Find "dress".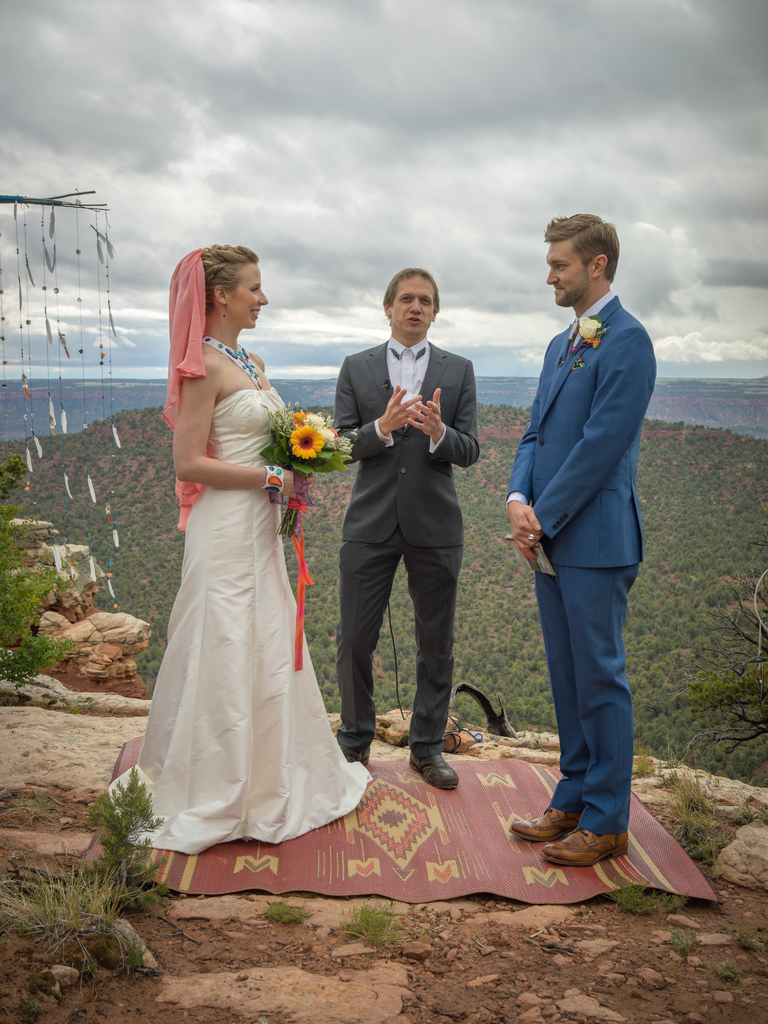
<region>105, 387, 371, 858</region>.
